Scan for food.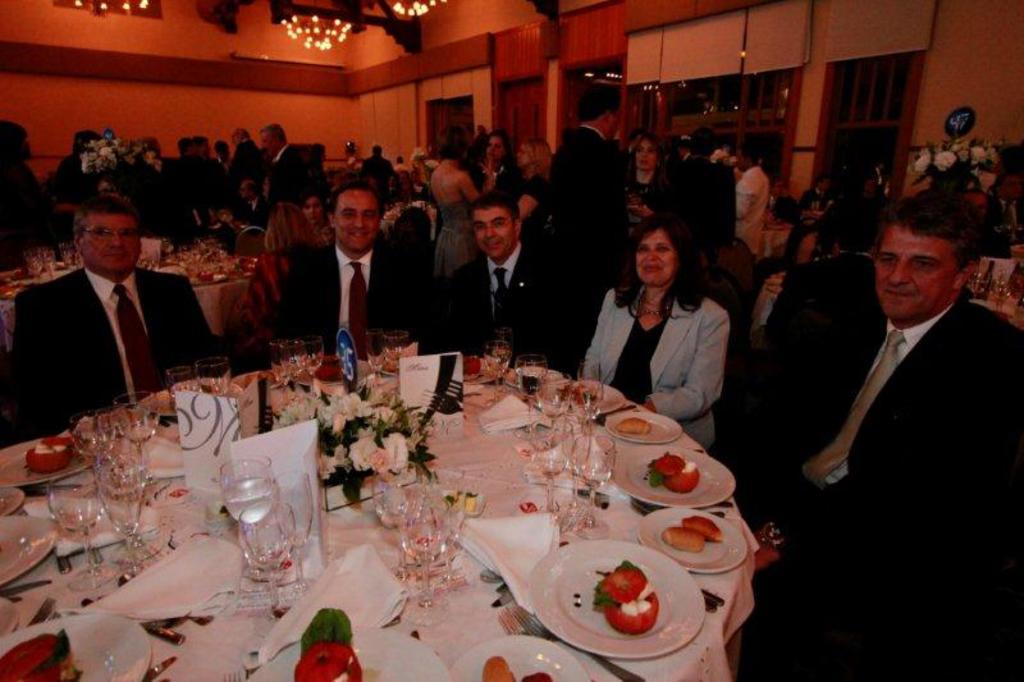
Scan result: left=613, top=418, right=654, bottom=434.
